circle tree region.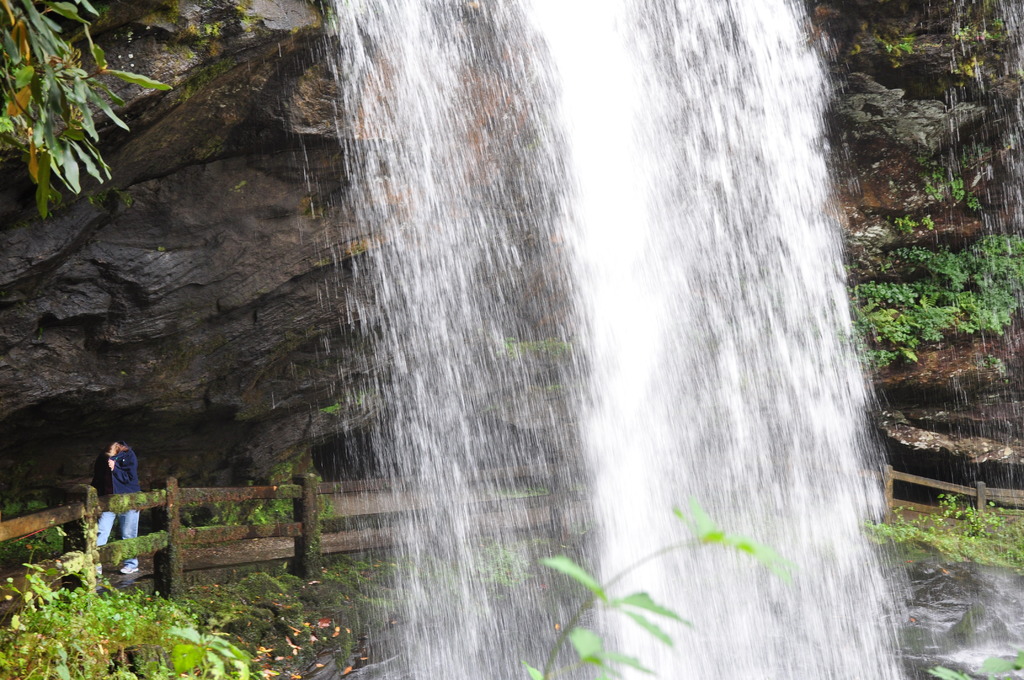
Region: select_region(2, 0, 172, 222).
